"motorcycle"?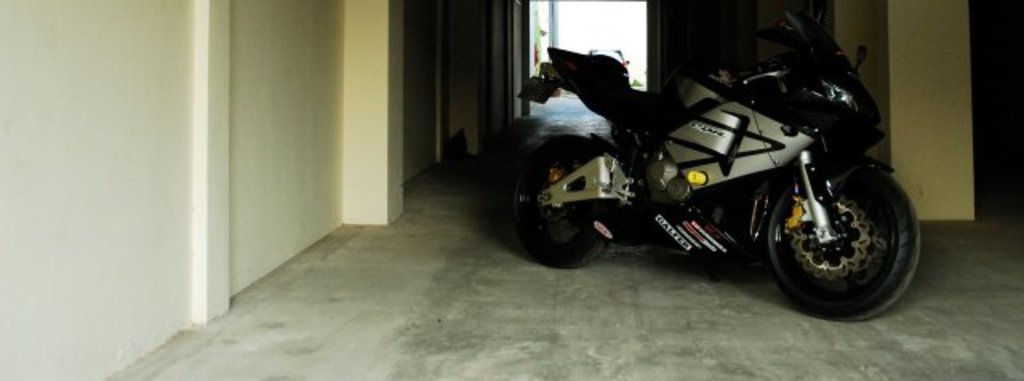
[left=515, top=26, right=906, bottom=288]
